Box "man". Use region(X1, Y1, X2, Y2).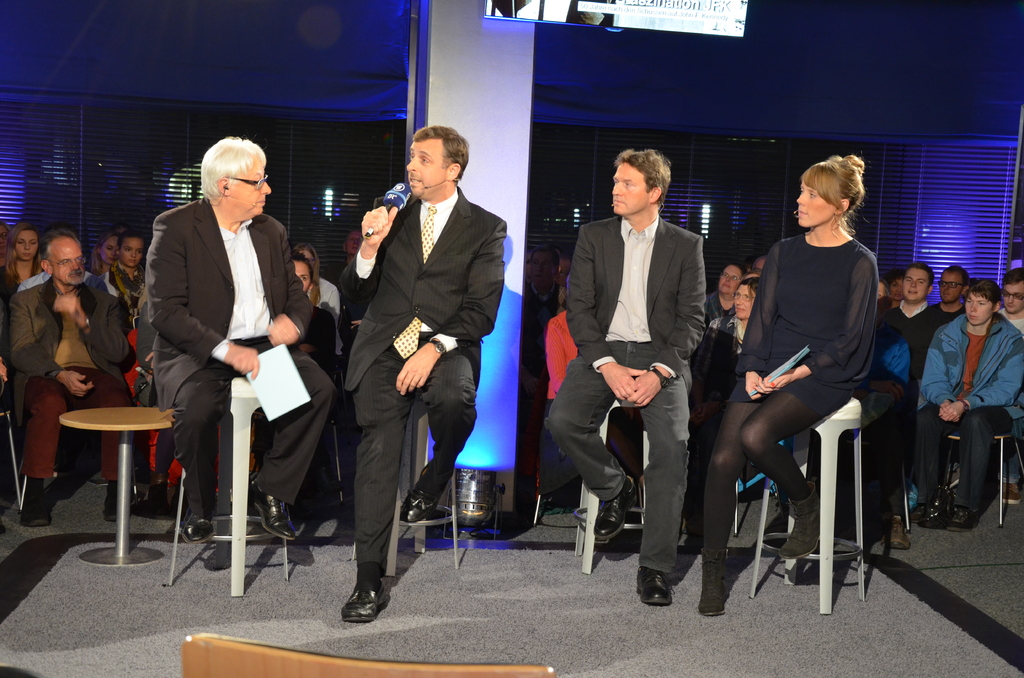
region(936, 264, 964, 322).
